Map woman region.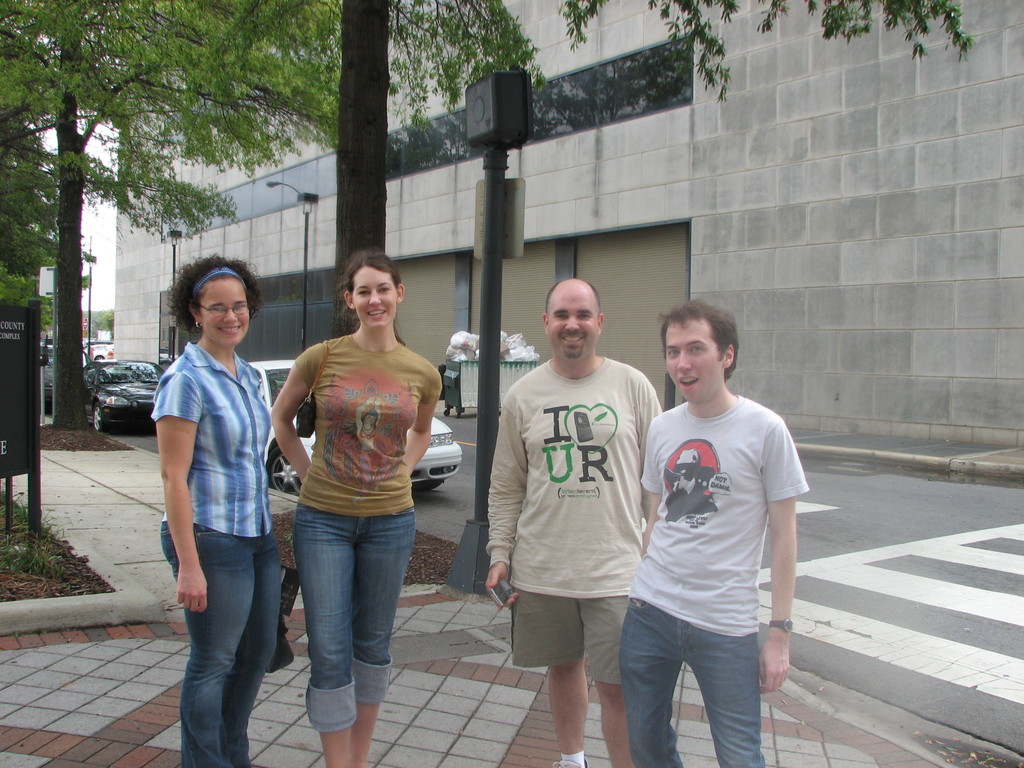
Mapped to bbox=(254, 248, 446, 756).
